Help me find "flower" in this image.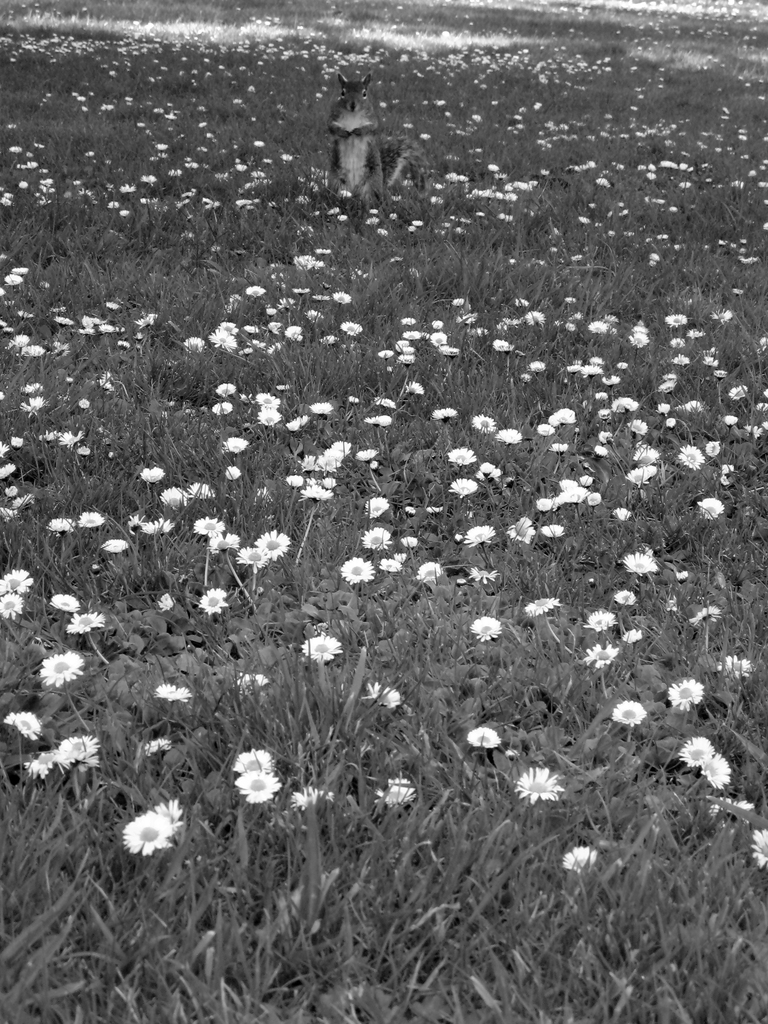
Found it: {"x1": 682, "y1": 736, "x2": 713, "y2": 767}.
